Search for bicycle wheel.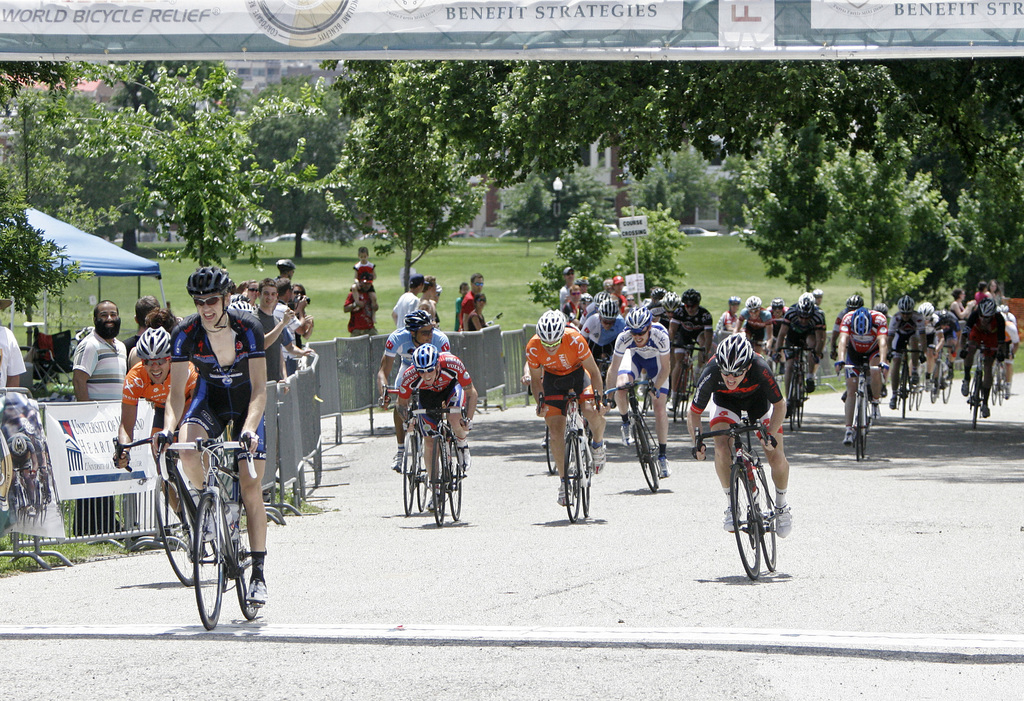
Found at {"left": 786, "top": 372, "right": 797, "bottom": 432}.
